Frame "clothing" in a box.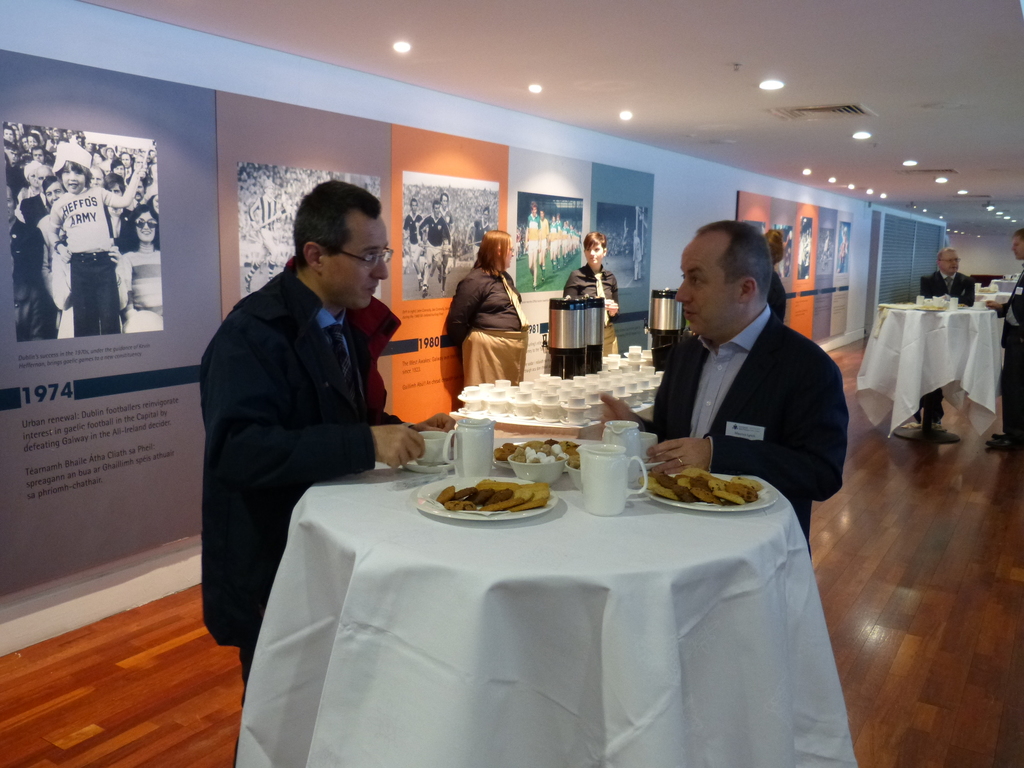
crop(513, 228, 524, 254).
